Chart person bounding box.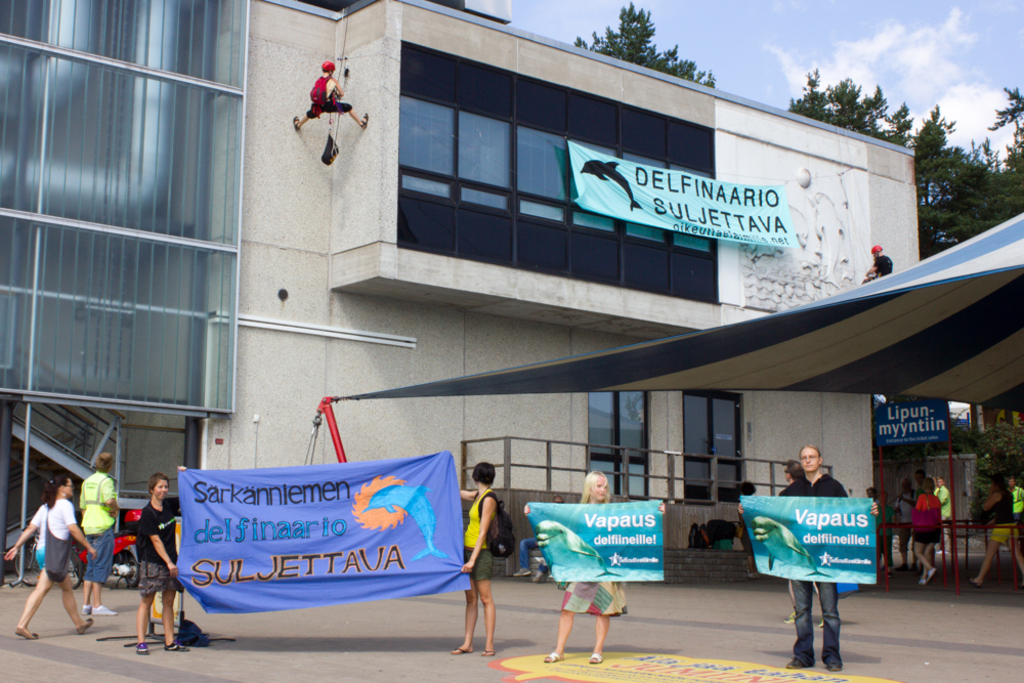
Charted: detection(69, 450, 125, 622).
